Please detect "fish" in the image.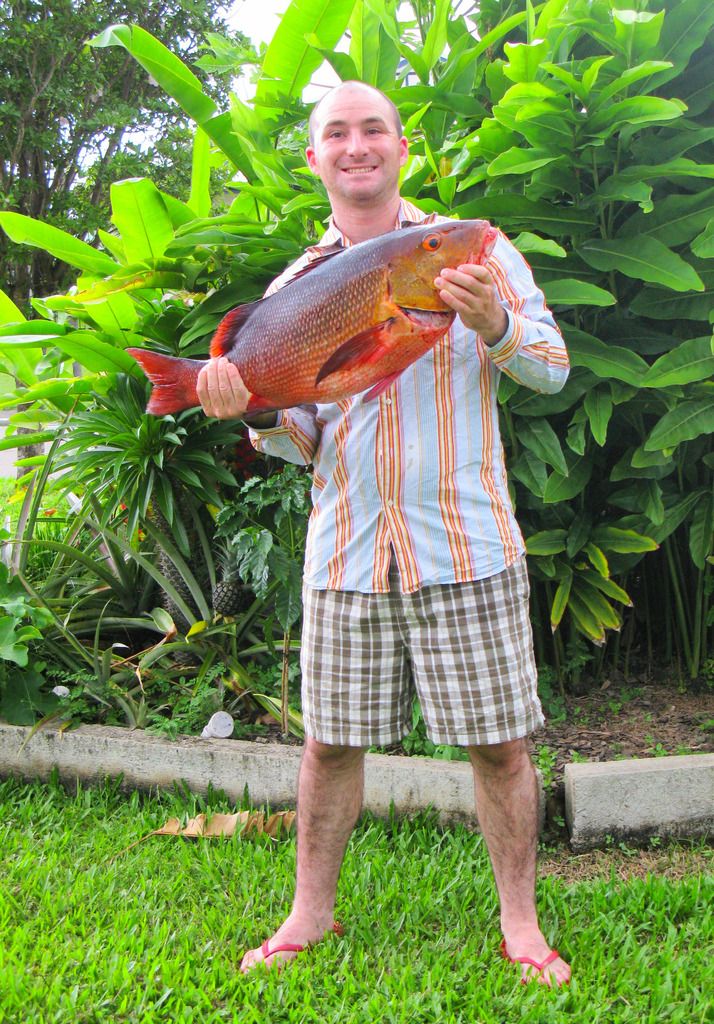
region(175, 214, 510, 431).
